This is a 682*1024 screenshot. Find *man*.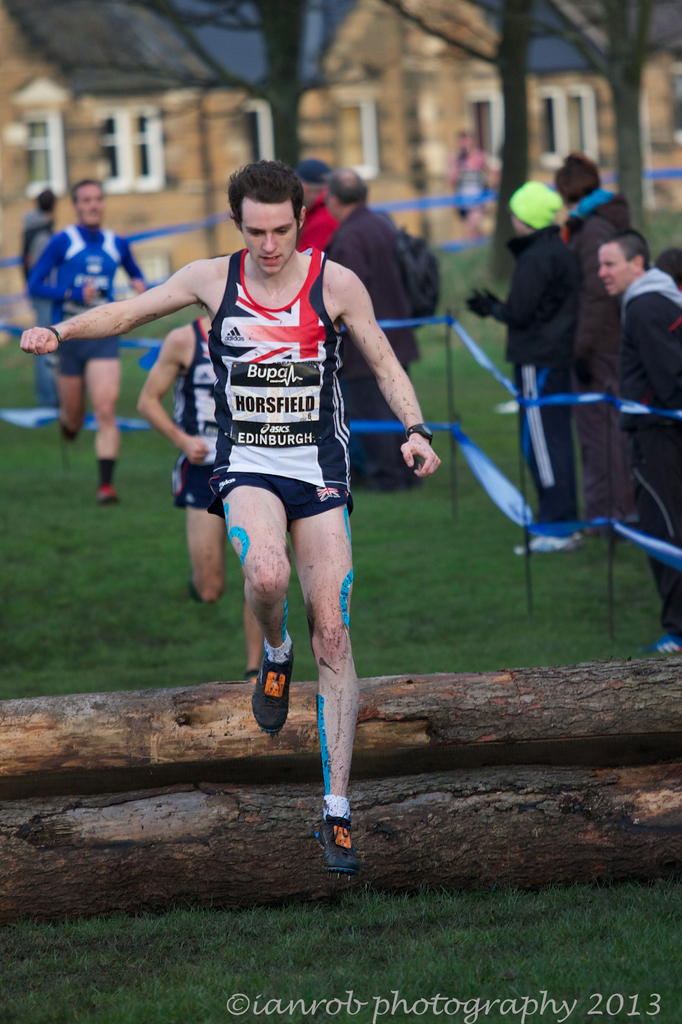
Bounding box: 20:154:441:871.
